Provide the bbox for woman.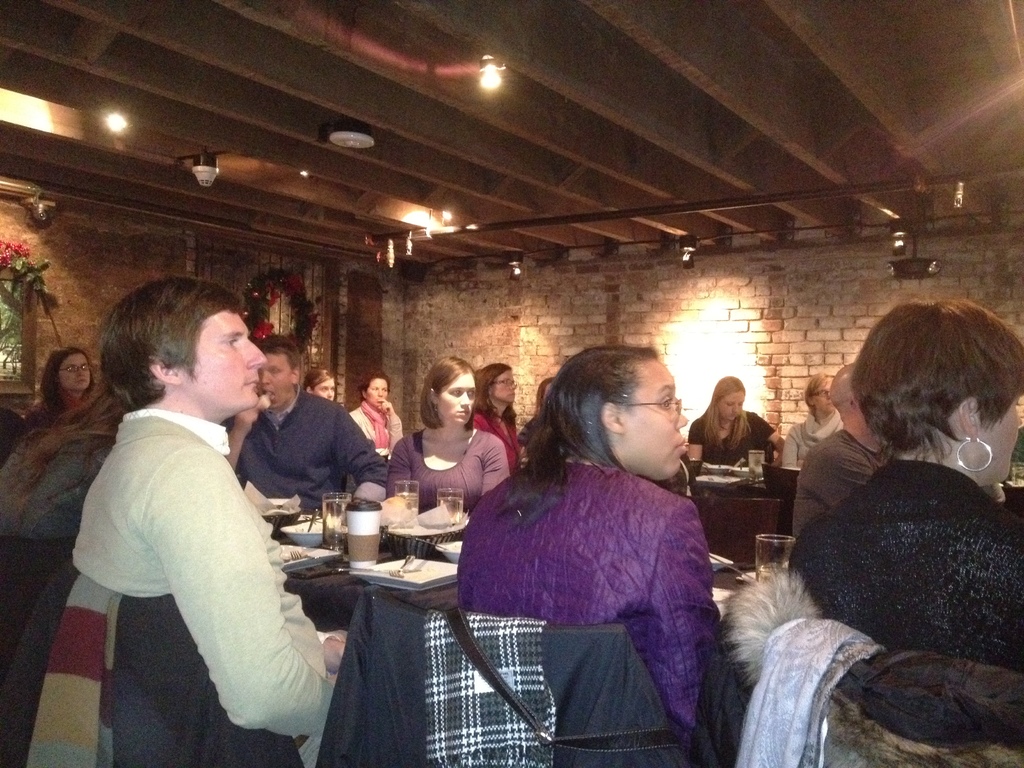
(left=748, top=292, right=1023, bottom=758).
